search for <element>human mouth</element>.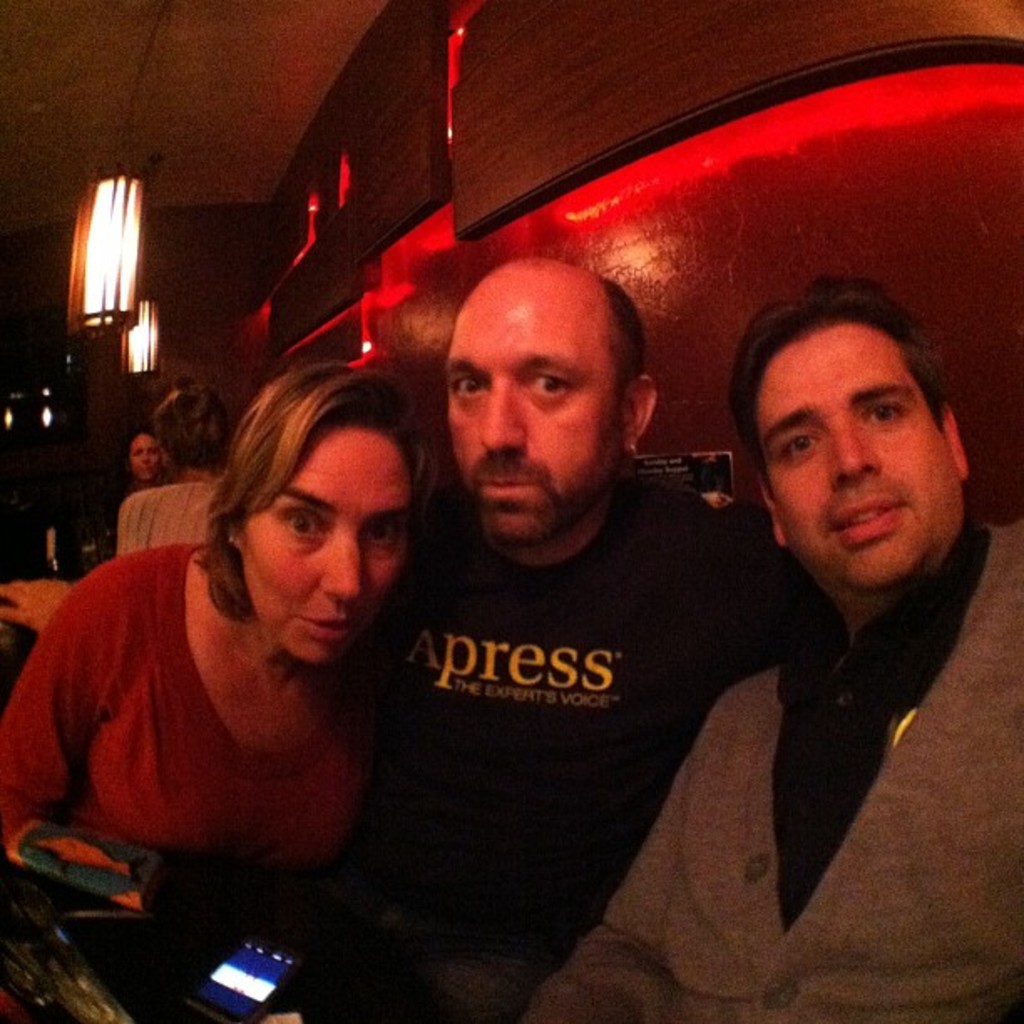
Found at detection(487, 465, 540, 512).
